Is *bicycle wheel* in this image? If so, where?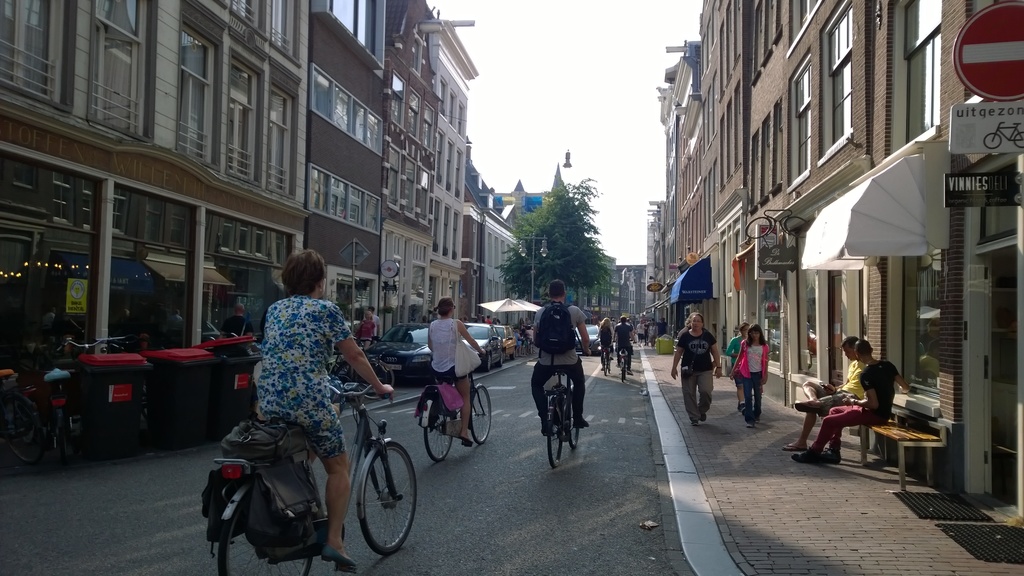
Yes, at [352,441,406,553].
